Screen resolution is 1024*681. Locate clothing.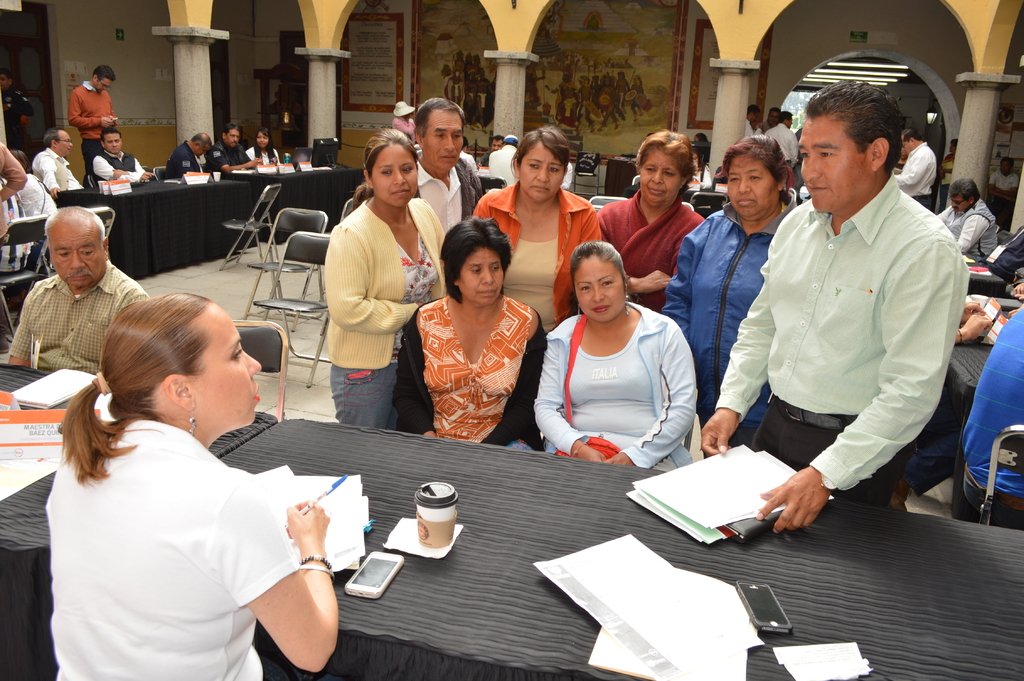
[46, 410, 303, 680].
